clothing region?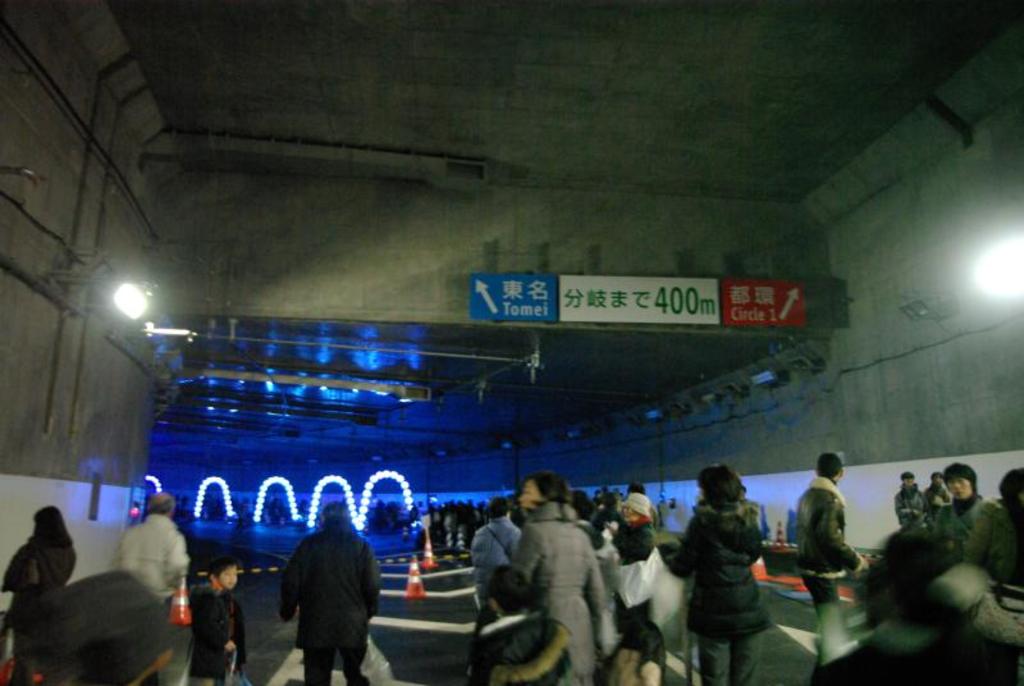
[left=890, top=494, right=925, bottom=523]
